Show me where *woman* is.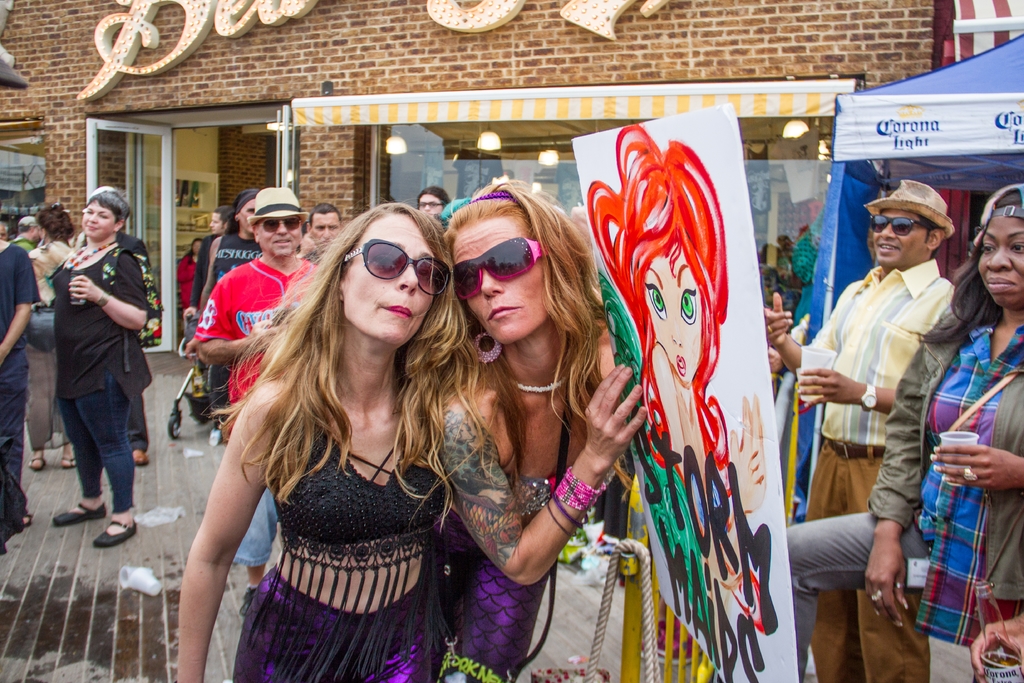
*woman* is at region(909, 184, 1023, 682).
